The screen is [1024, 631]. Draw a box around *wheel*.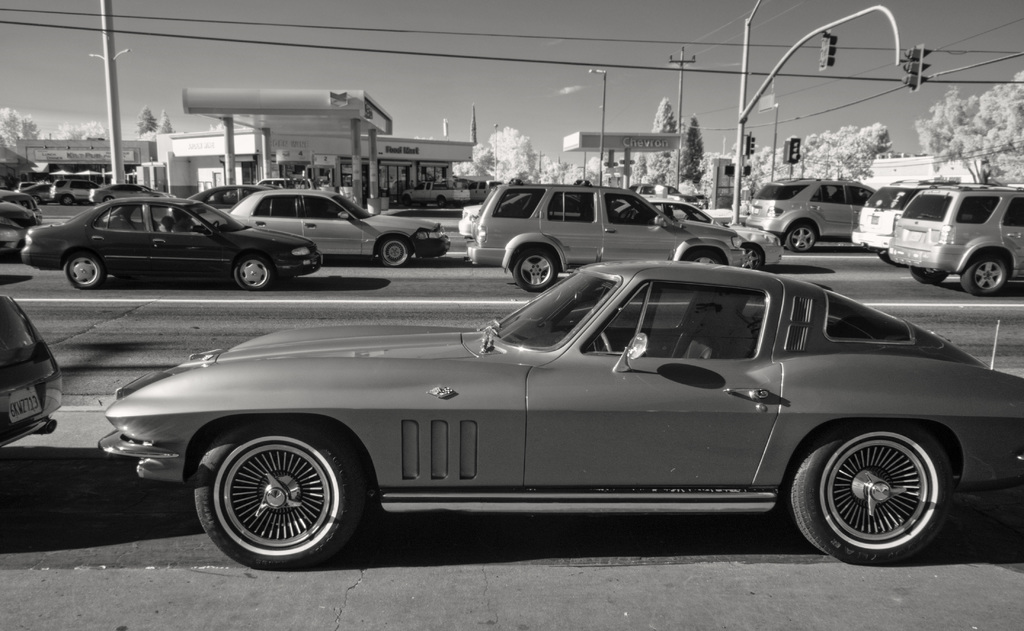
194/415/366/571.
